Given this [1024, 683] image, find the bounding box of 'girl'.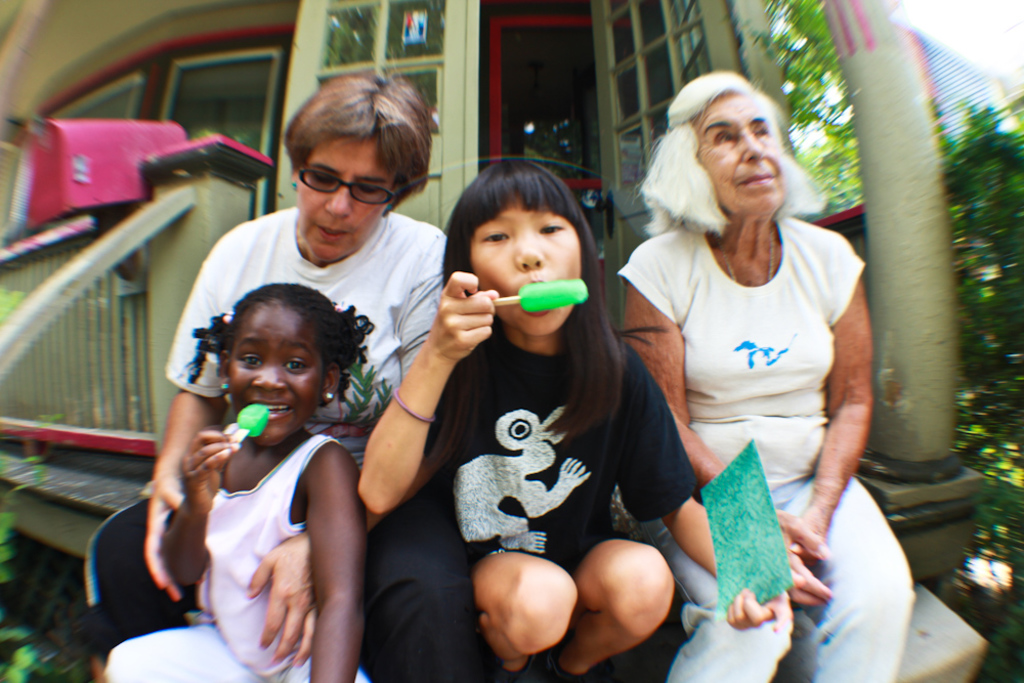
l=354, t=159, r=799, b=682.
